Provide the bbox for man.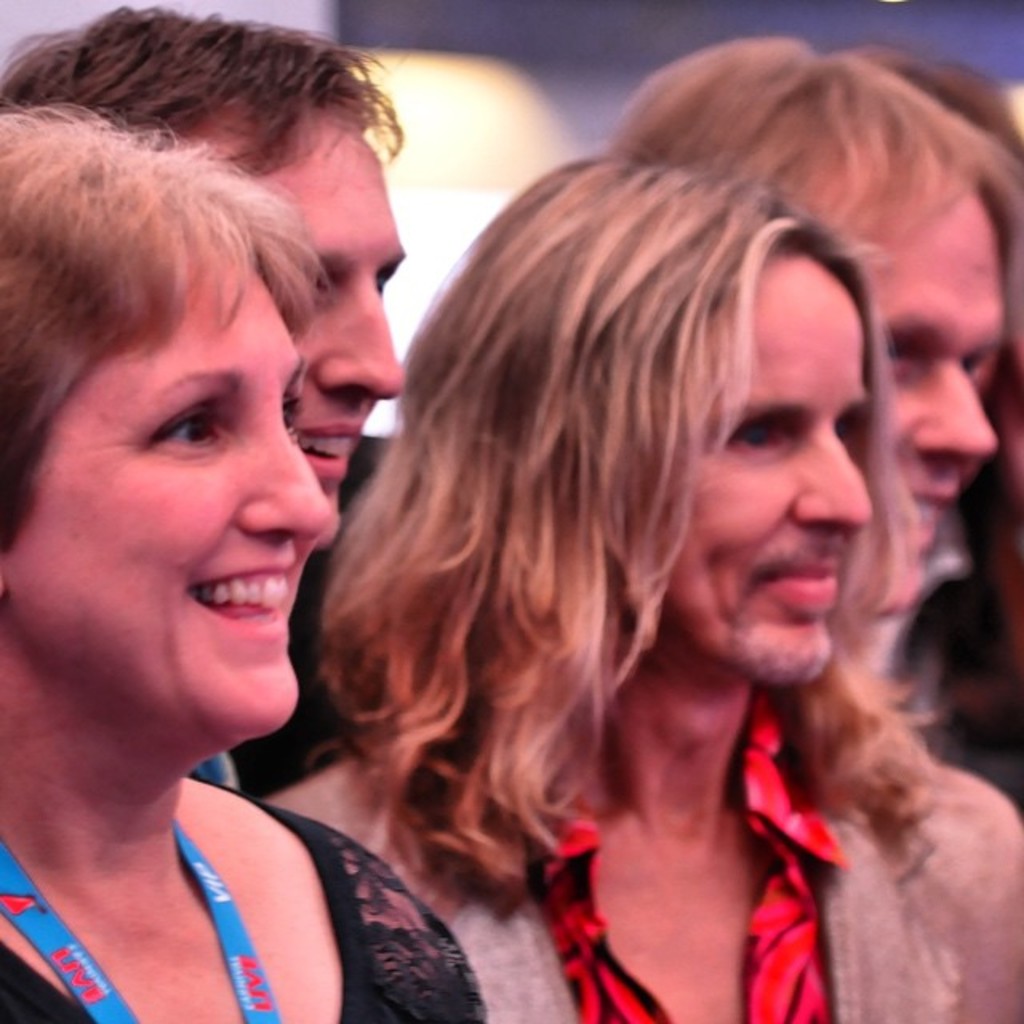
614, 26, 1016, 613.
